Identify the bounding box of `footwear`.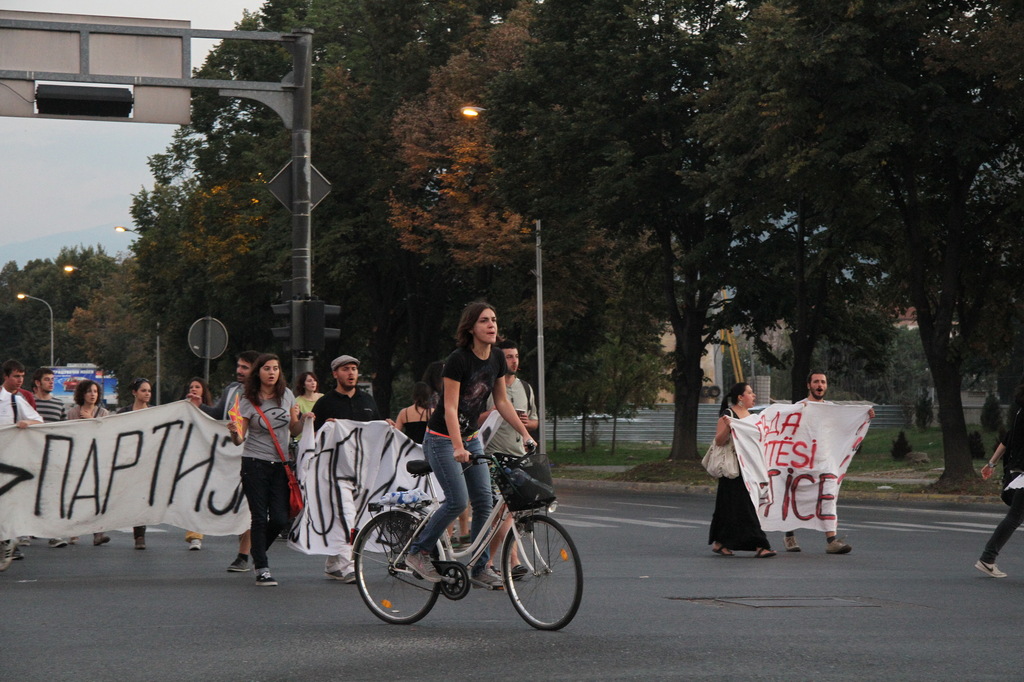
left=712, top=546, right=735, bottom=555.
